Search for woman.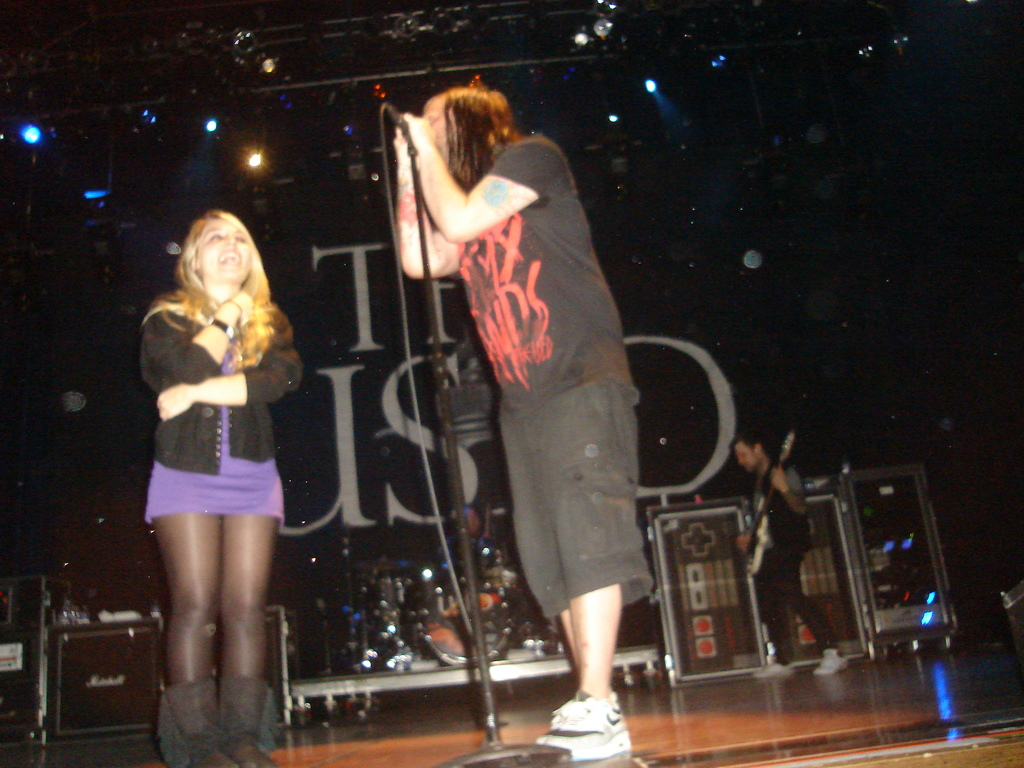
Found at (left=128, top=173, right=311, bottom=735).
